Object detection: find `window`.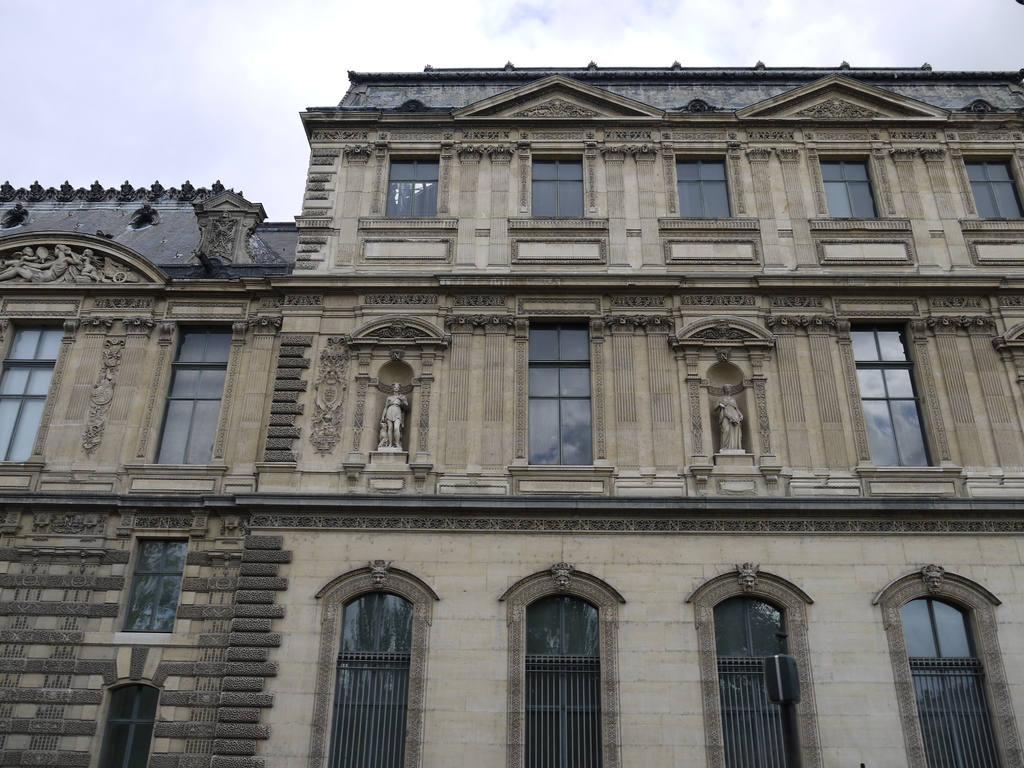
(819, 159, 880, 217).
